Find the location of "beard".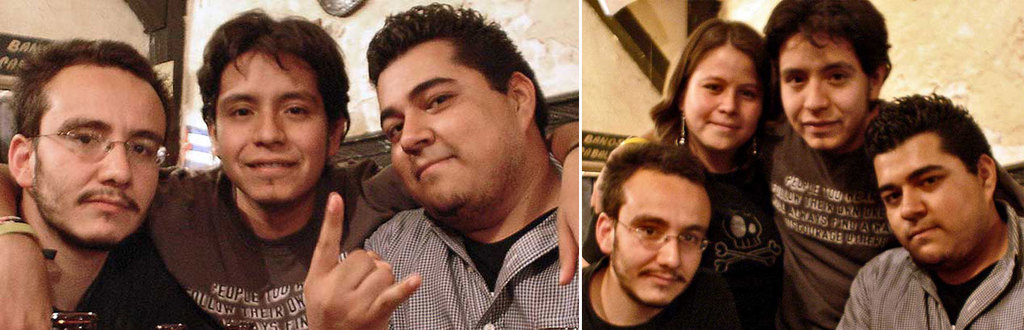
Location: rect(612, 251, 686, 311).
